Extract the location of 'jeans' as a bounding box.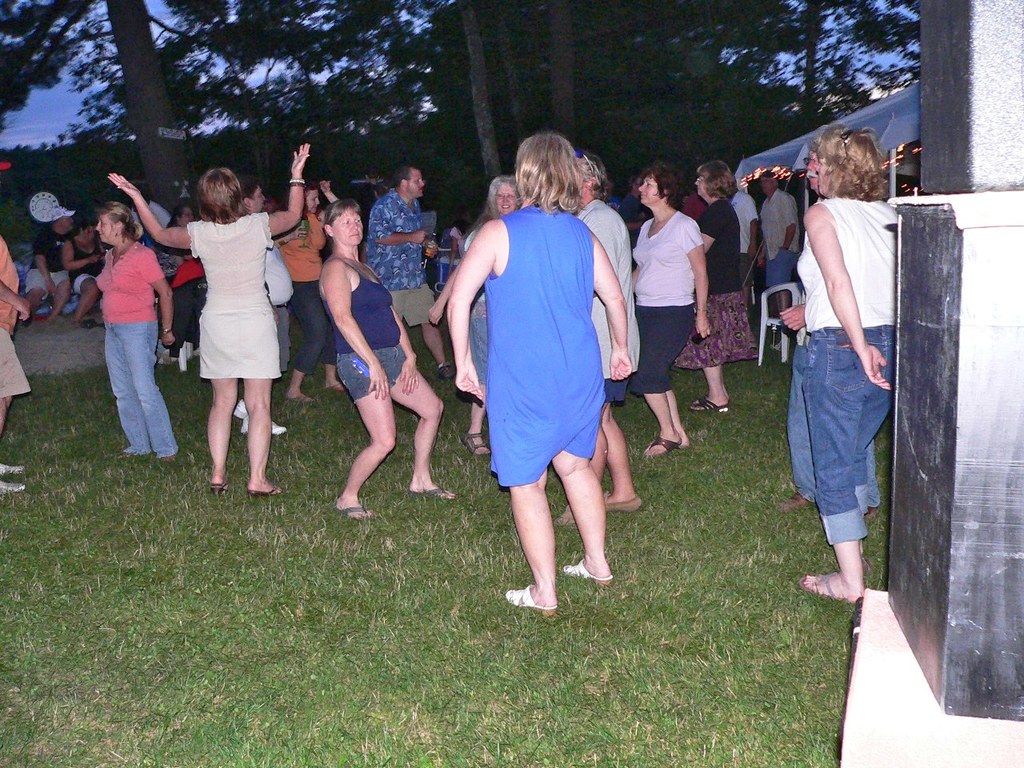
<box>337,339,406,404</box>.
